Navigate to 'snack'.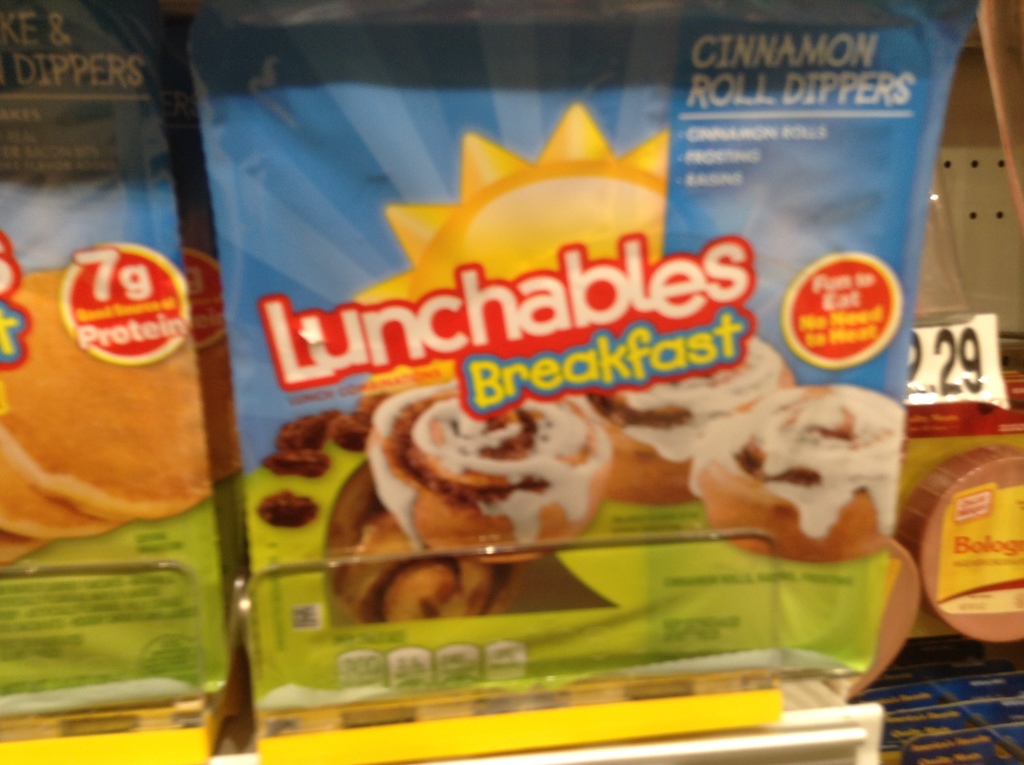
Navigation target: region(321, 372, 658, 639).
